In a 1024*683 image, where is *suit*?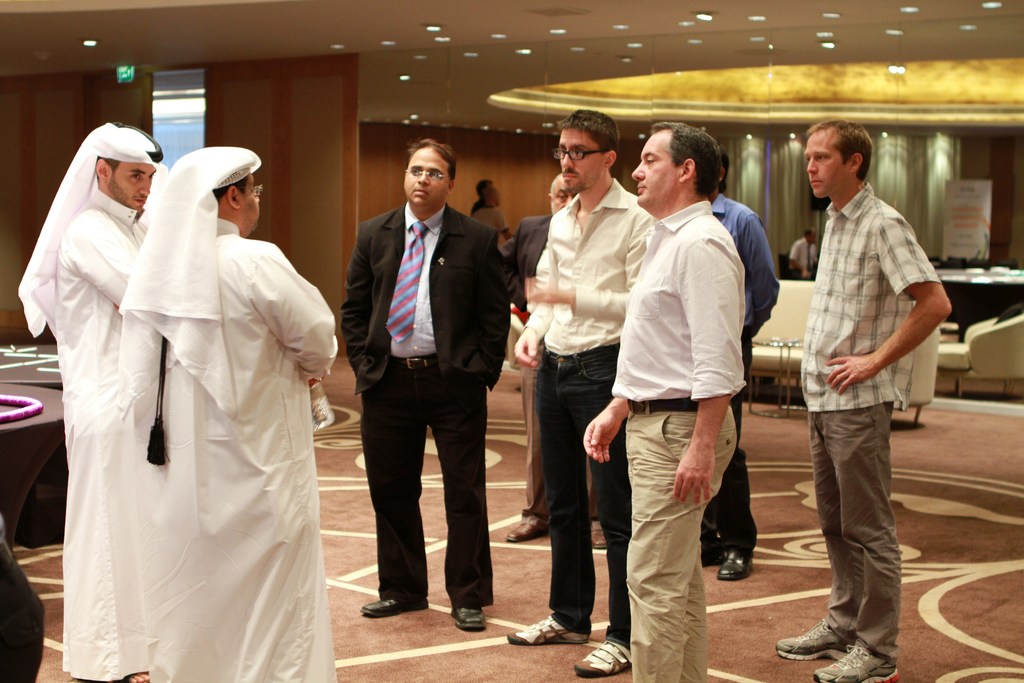
(508, 215, 558, 524).
